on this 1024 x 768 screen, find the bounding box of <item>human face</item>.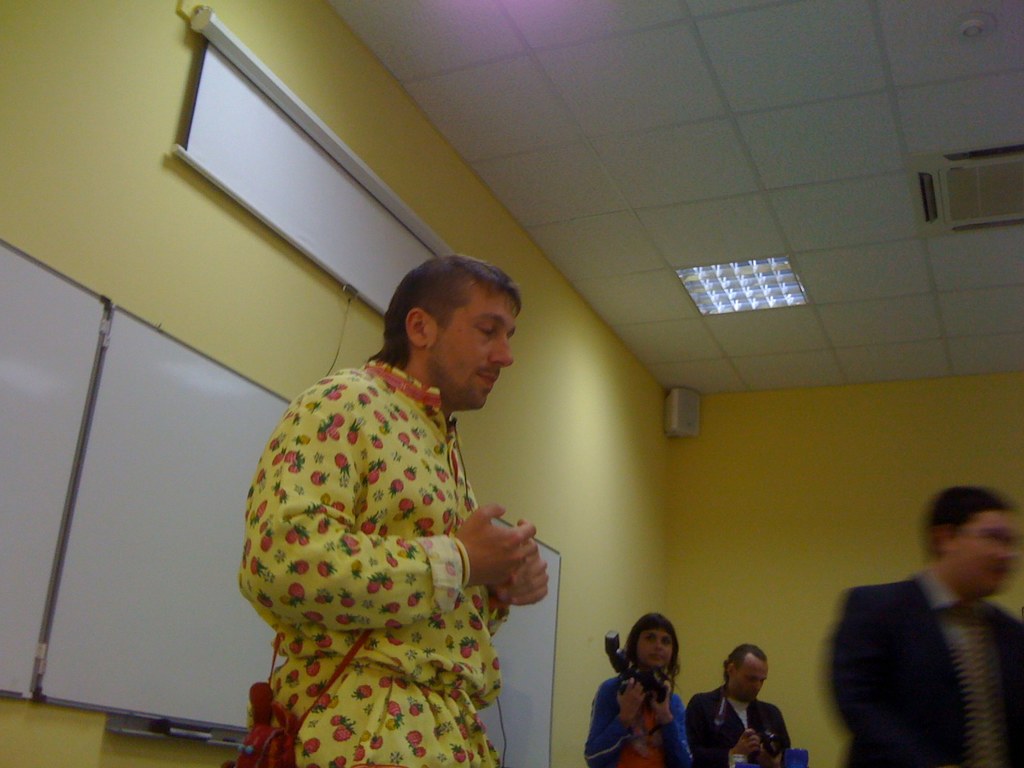
Bounding box: <box>732,659,768,706</box>.
